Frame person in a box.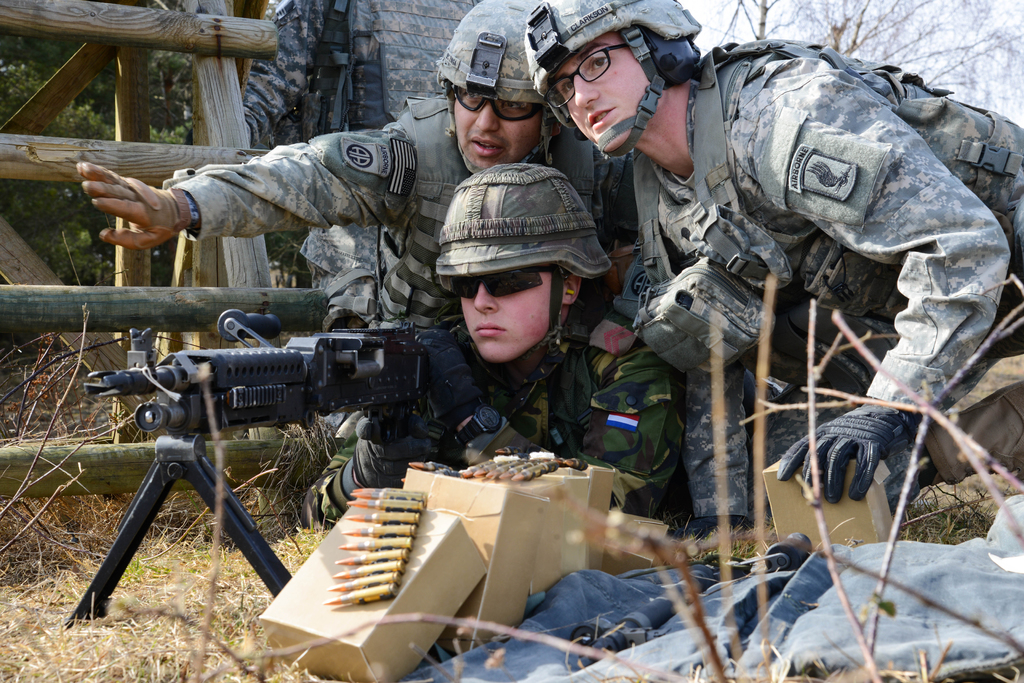
Rect(236, 0, 483, 147).
